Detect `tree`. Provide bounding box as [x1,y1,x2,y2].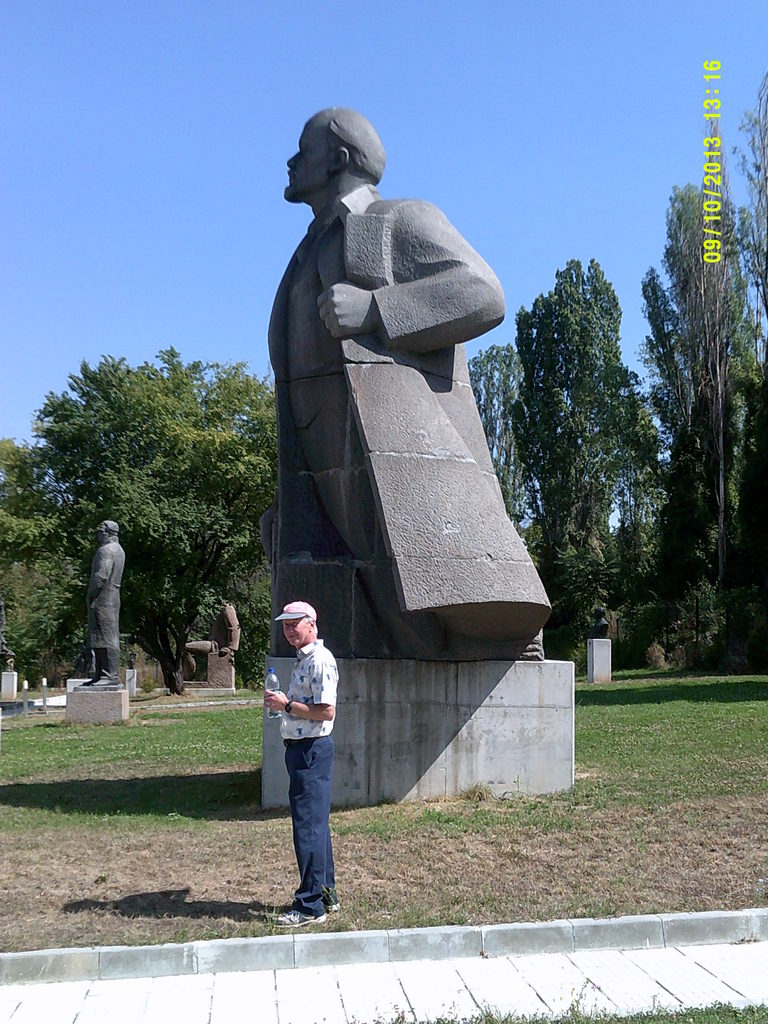
[465,339,534,533].
